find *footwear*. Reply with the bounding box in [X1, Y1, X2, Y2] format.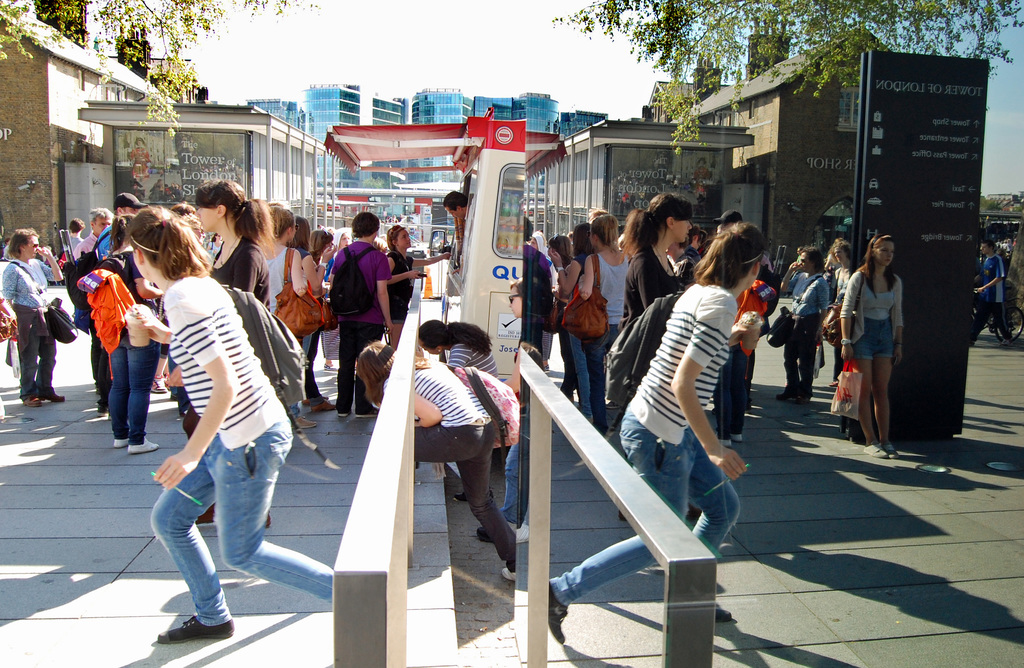
[452, 477, 492, 504].
